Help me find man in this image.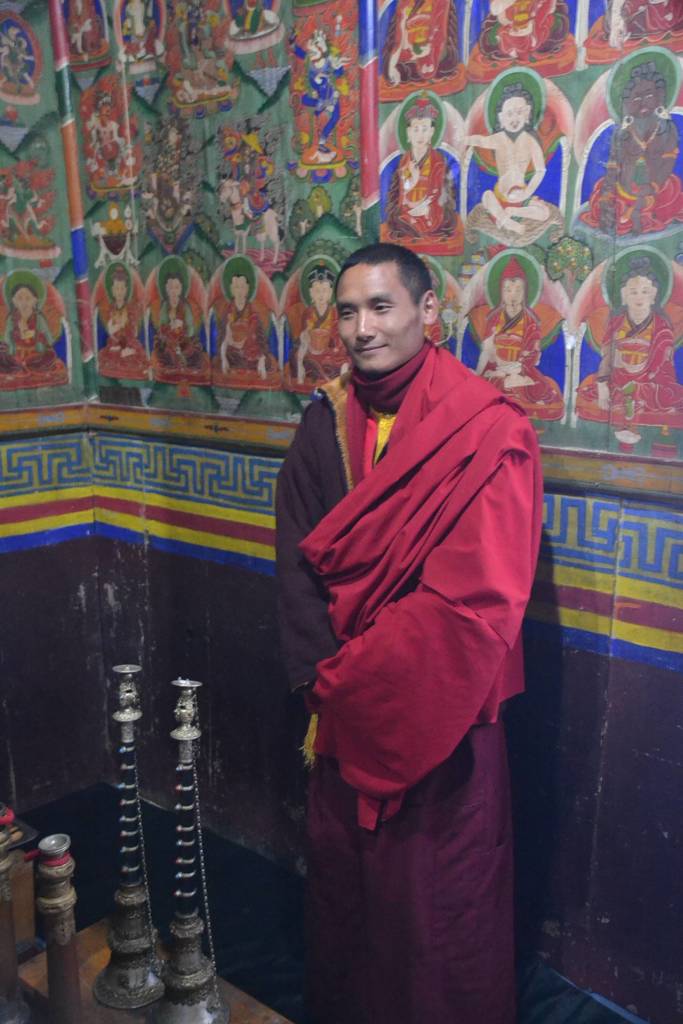
Found it: (469, 257, 565, 417).
